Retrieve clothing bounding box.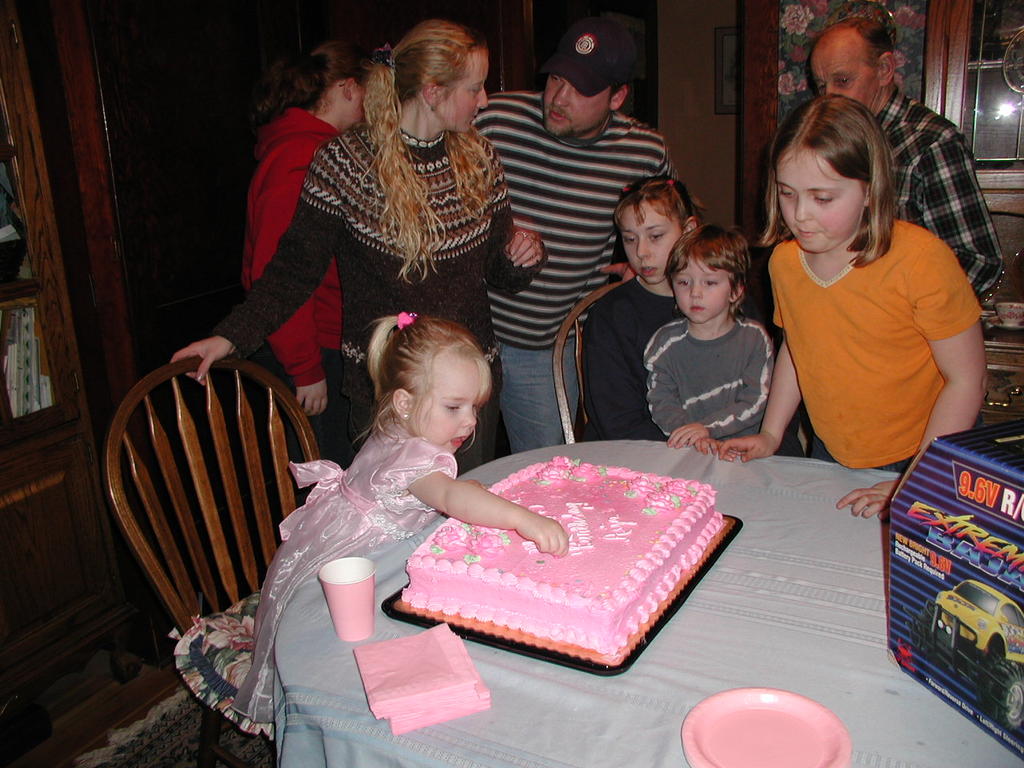
Bounding box: Rect(471, 82, 681, 342).
